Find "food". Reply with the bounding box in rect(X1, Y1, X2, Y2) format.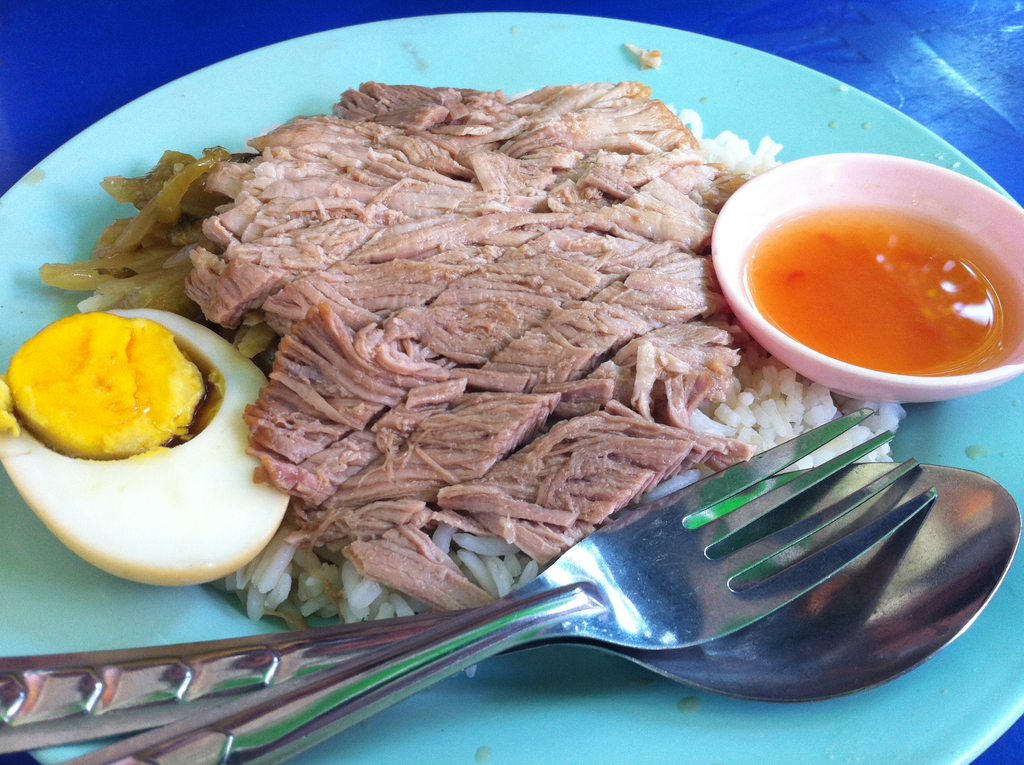
rect(0, 308, 292, 592).
